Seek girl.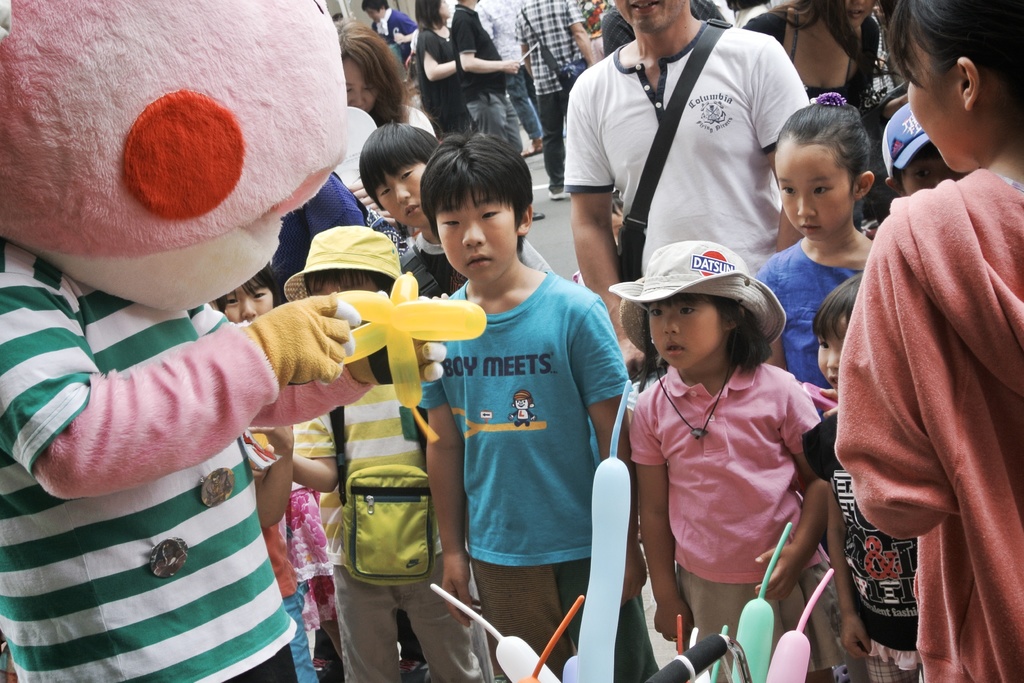
(839,0,1023,682).
